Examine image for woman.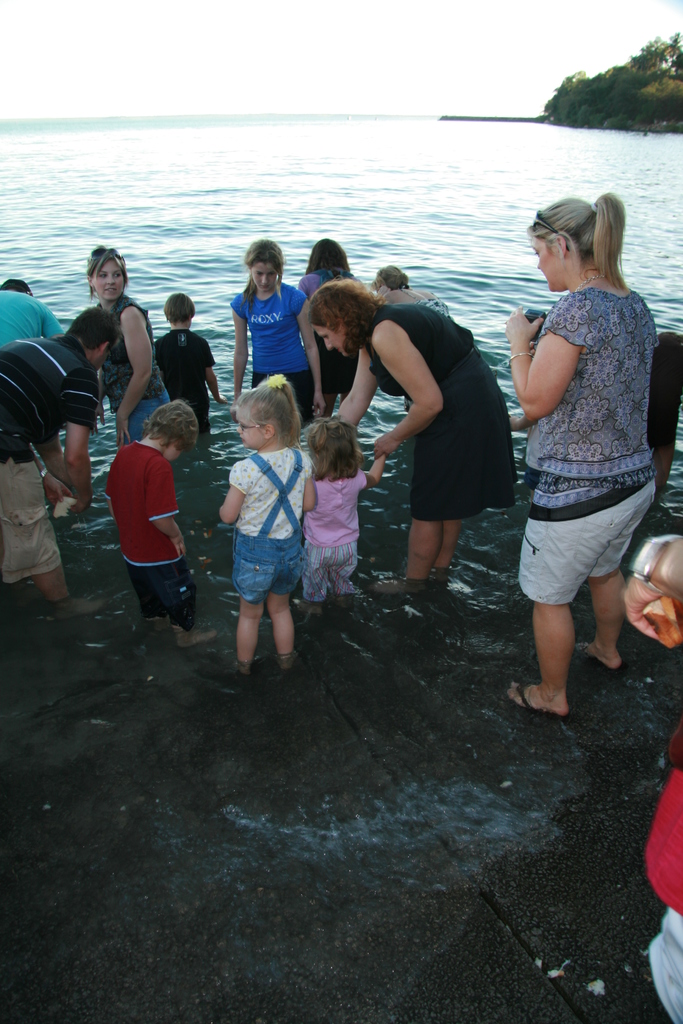
Examination result: rect(495, 154, 674, 756).
